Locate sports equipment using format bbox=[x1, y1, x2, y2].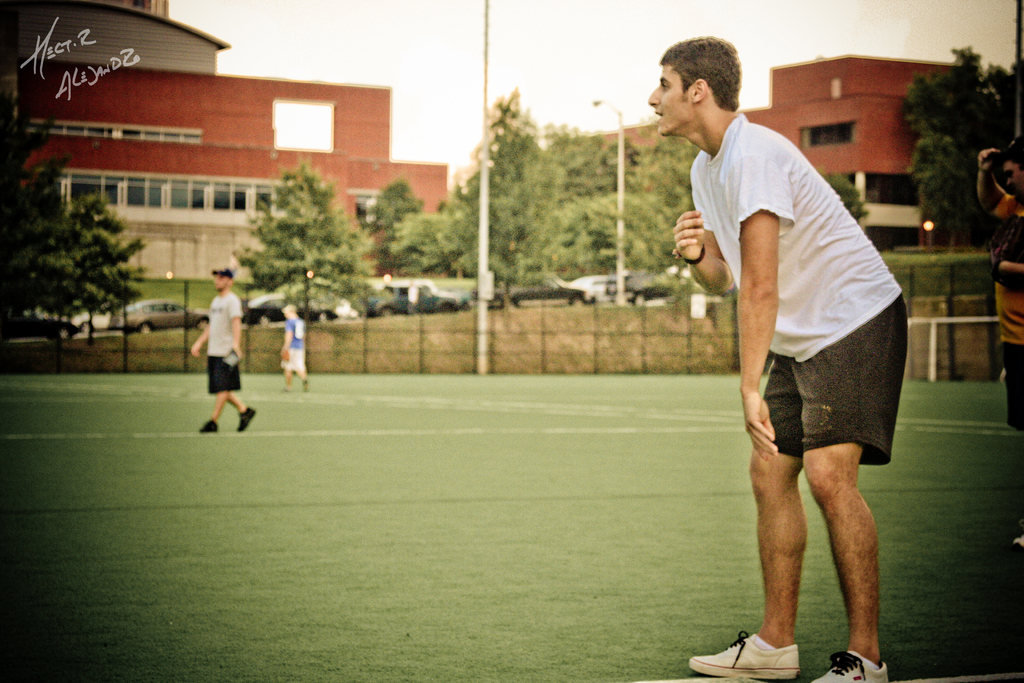
bbox=[198, 418, 218, 434].
